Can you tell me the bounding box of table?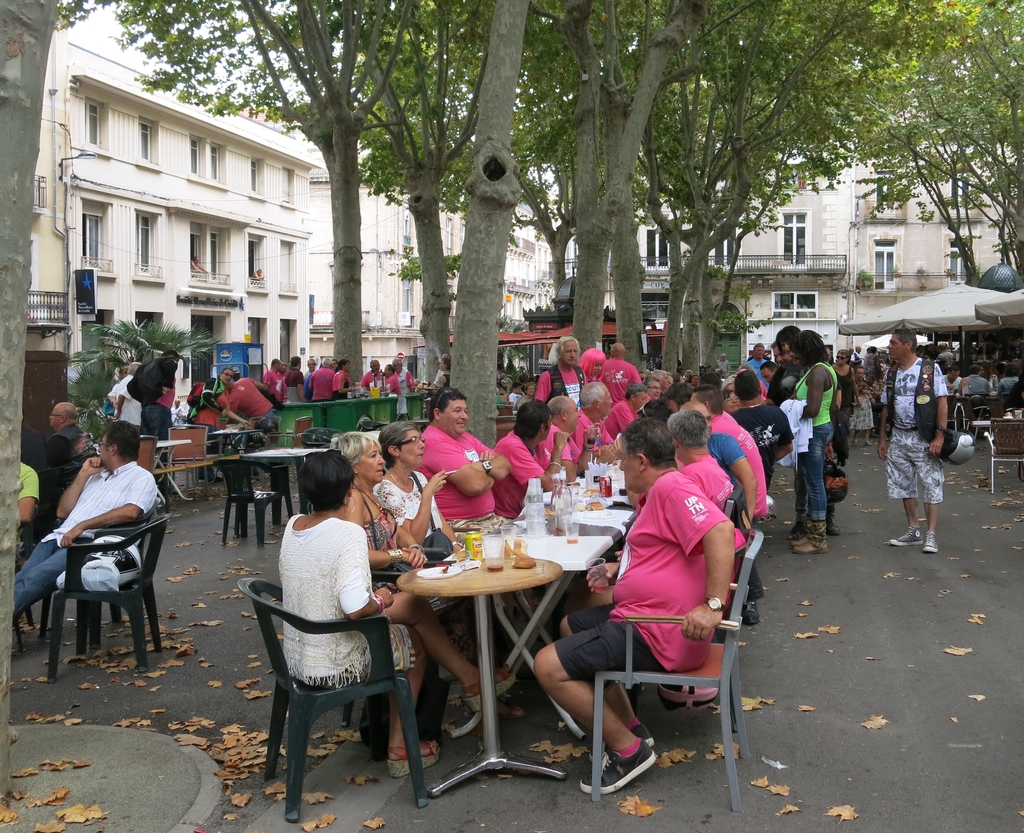
box=[330, 429, 384, 459].
